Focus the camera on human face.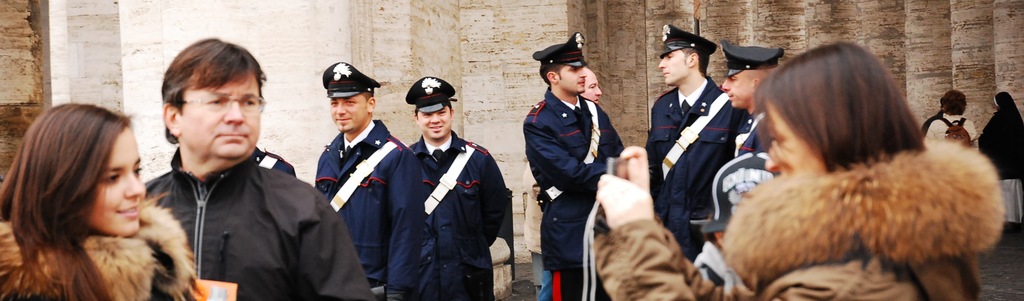
Focus region: [582,72,601,102].
